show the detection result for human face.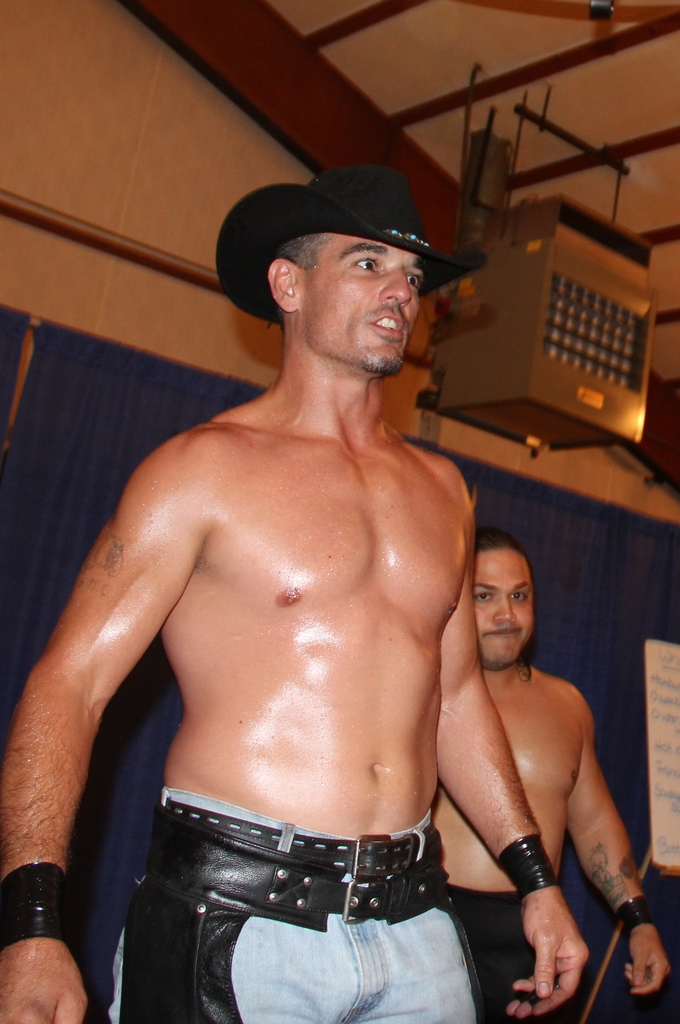
rect(473, 543, 537, 669).
